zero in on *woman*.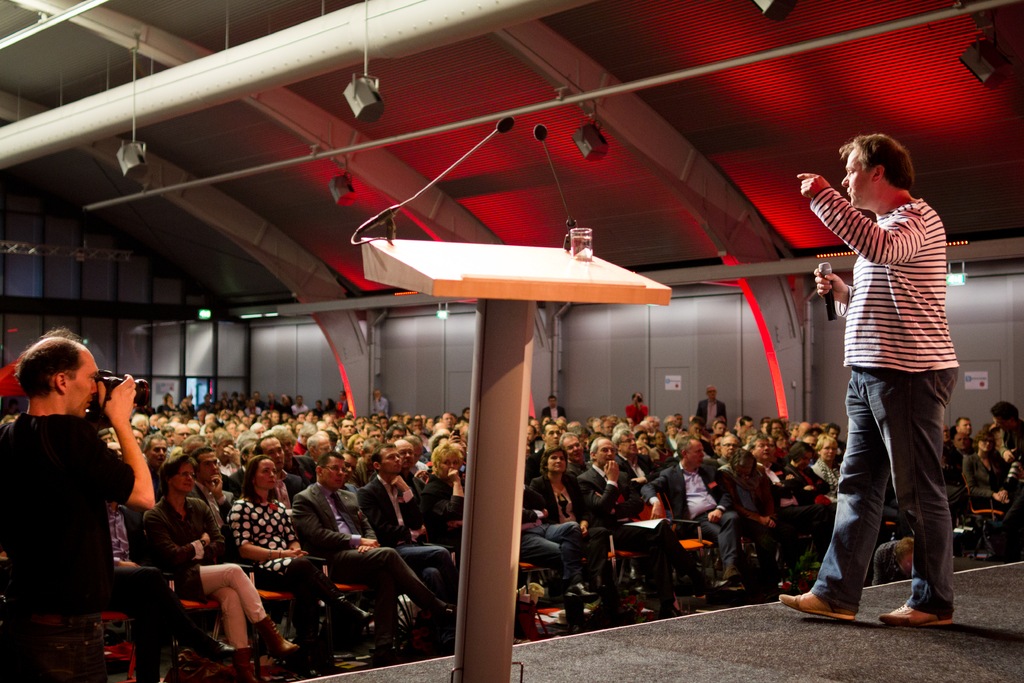
Zeroed in: 222,455,365,673.
